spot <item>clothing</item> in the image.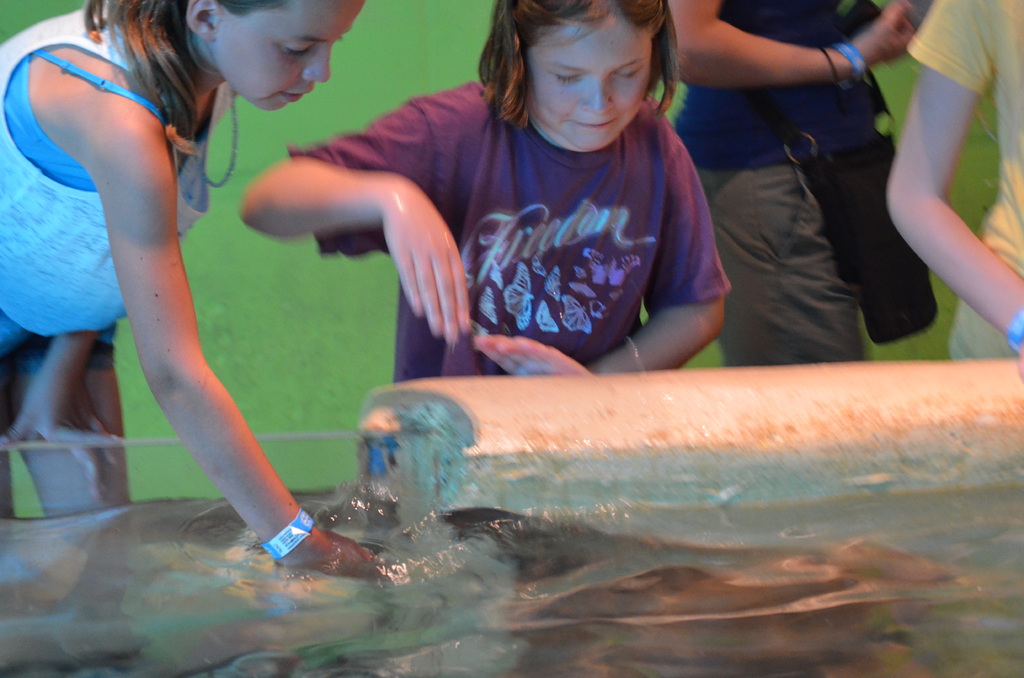
<item>clothing</item> found at [left=678, top=0, right=883, bottom=159].
